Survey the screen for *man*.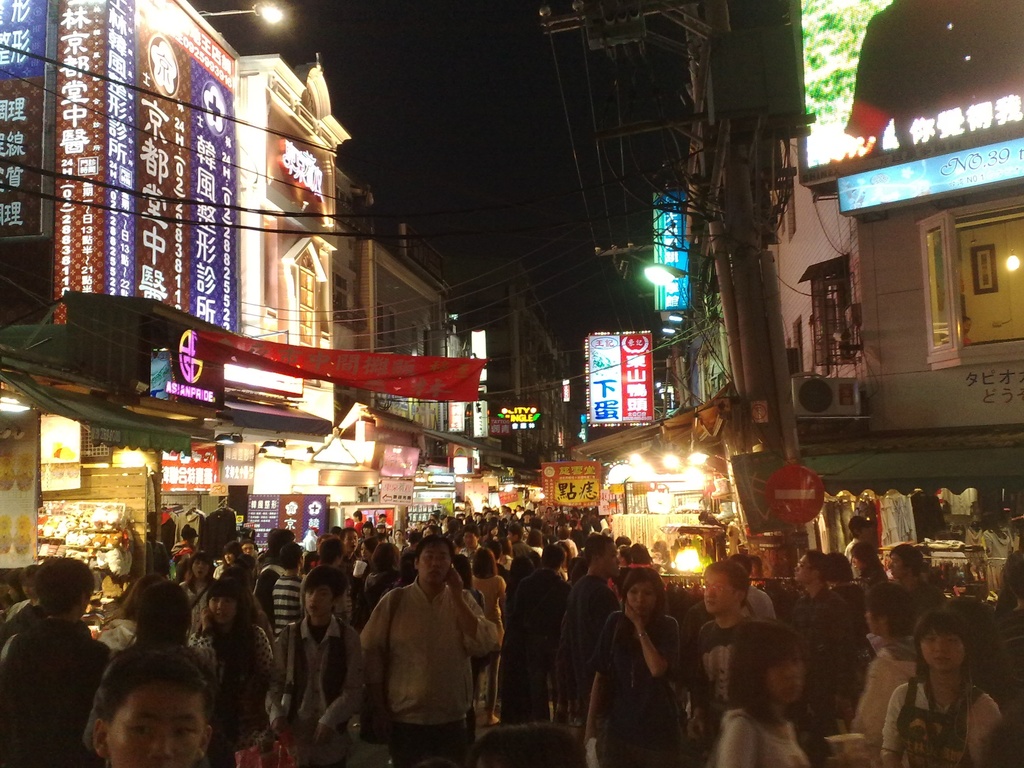
Survey found: 0:562:105:767.
